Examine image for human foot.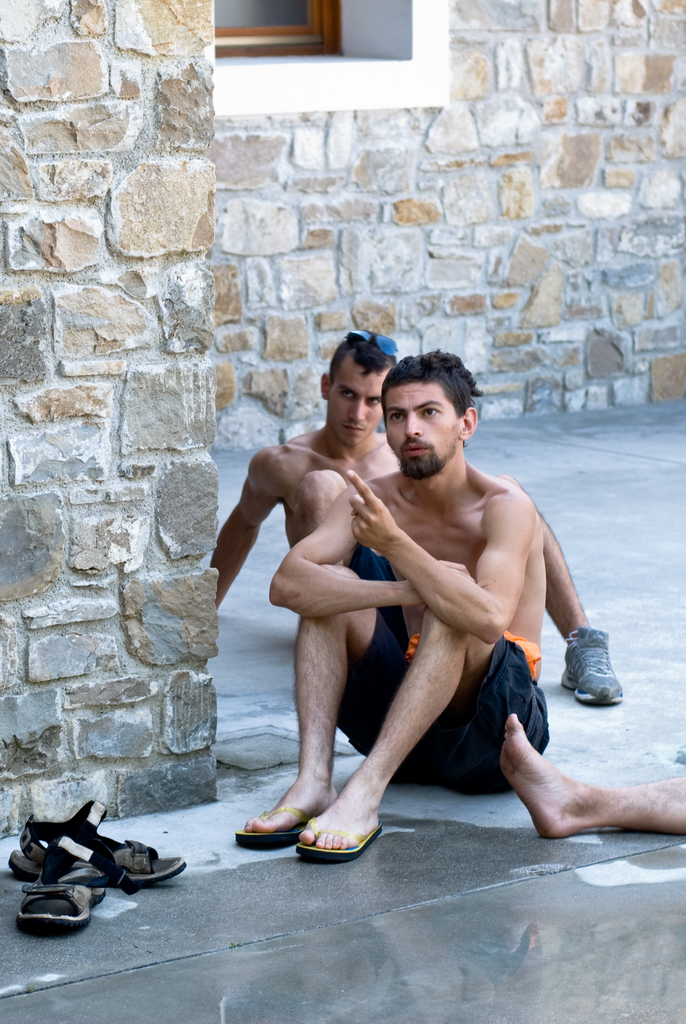
Examination result: [x1=302, y1=770, x2=382, y2=851].
